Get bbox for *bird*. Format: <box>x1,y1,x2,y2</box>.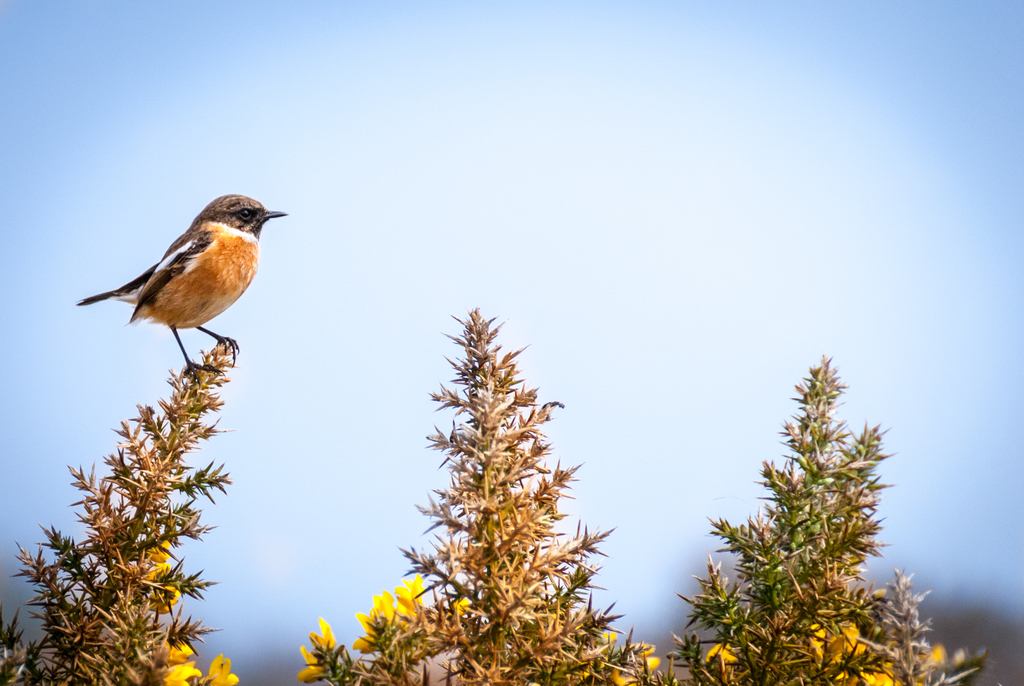
<box>72,201,282,352</box>.
